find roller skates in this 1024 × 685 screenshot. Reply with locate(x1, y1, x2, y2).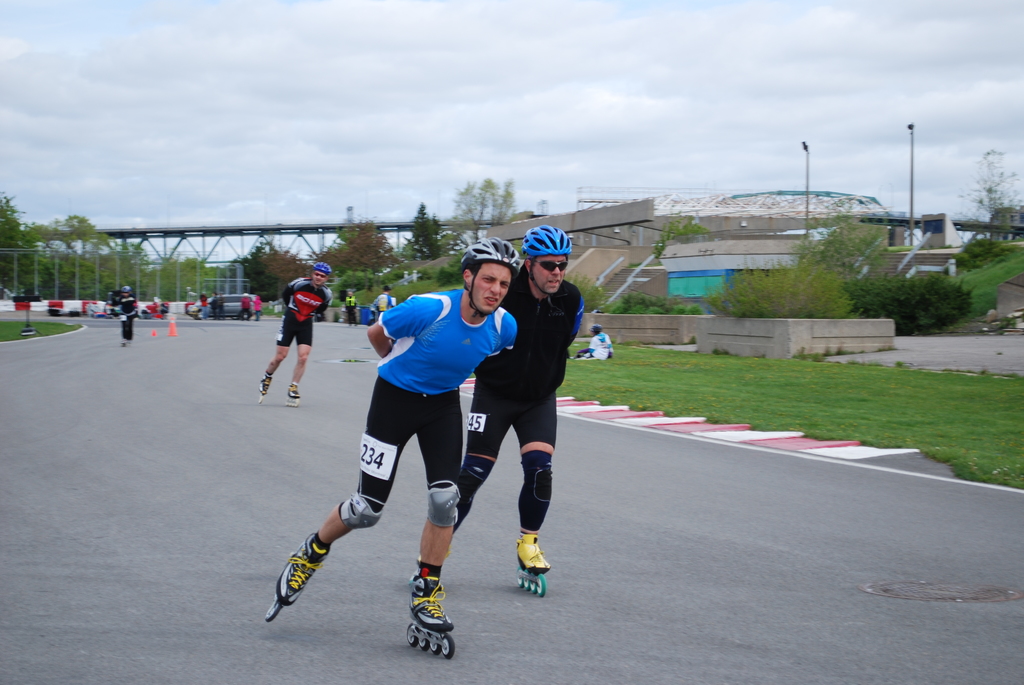
locate(121, 337, 127, 346).
